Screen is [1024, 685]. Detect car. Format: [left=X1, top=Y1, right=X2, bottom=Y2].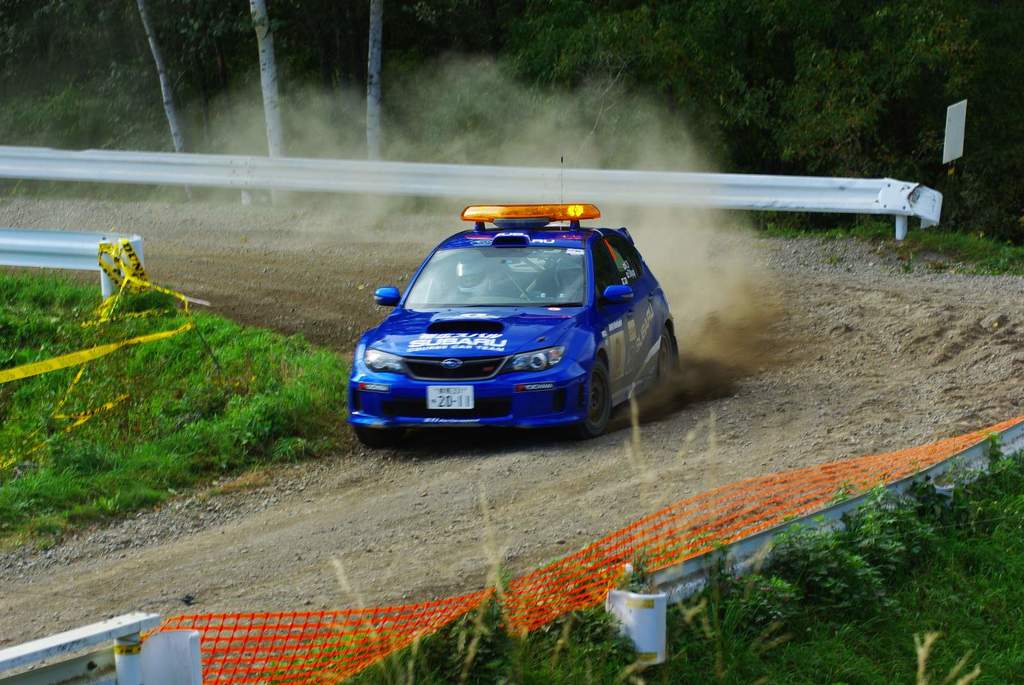
[left=346, top=156, right=676, bottom=440].
